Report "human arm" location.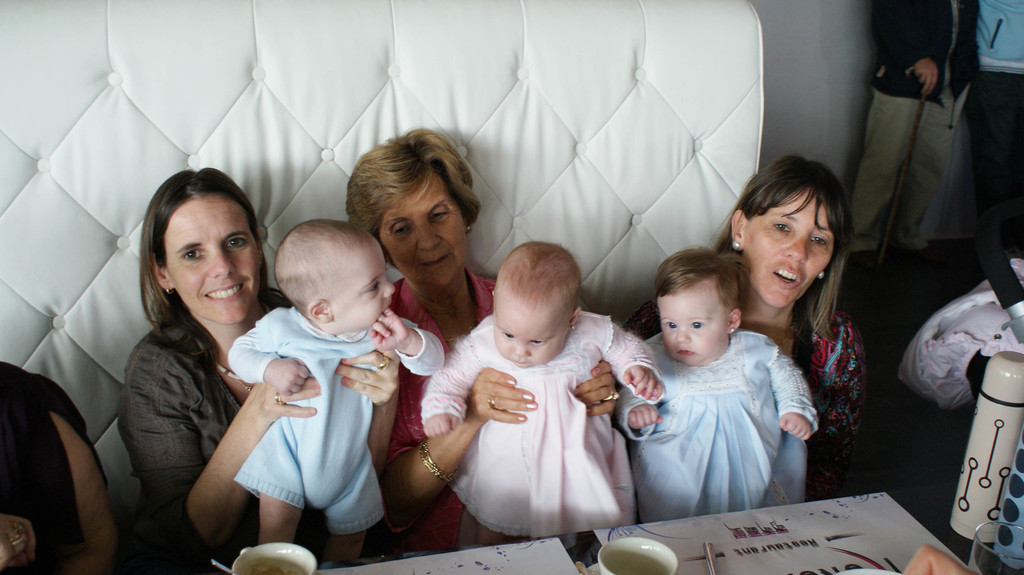
Report: 749,340,807,434.
